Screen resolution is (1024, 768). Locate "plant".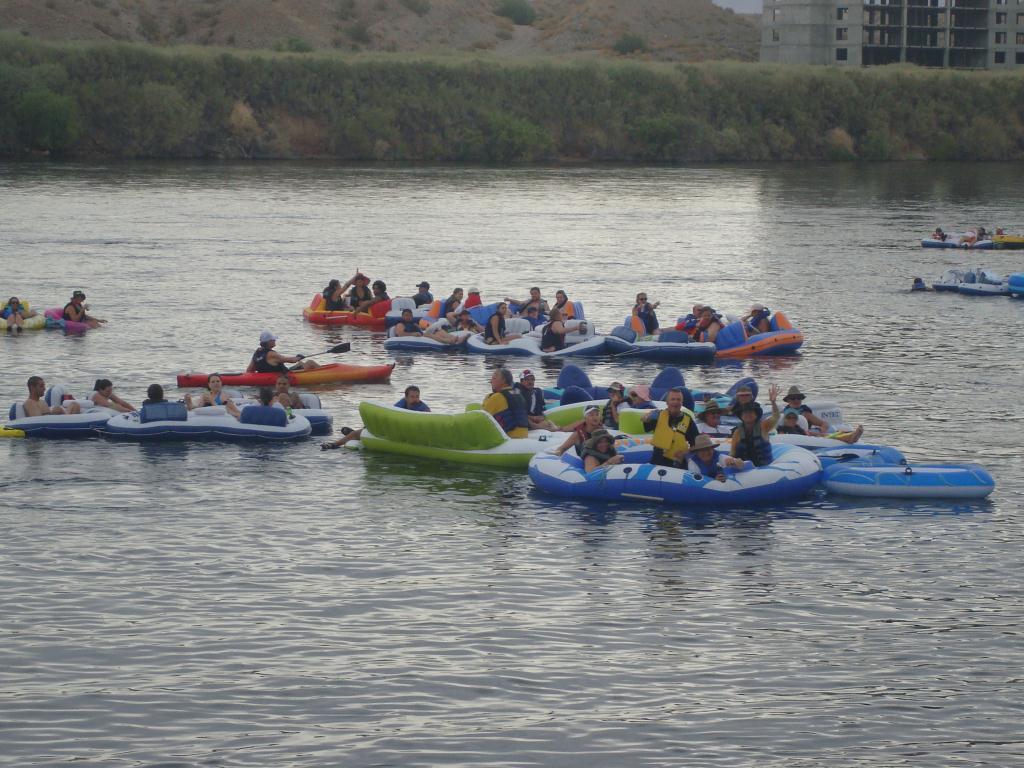
<bbox>169, 41, 258, 90</bbox>.
